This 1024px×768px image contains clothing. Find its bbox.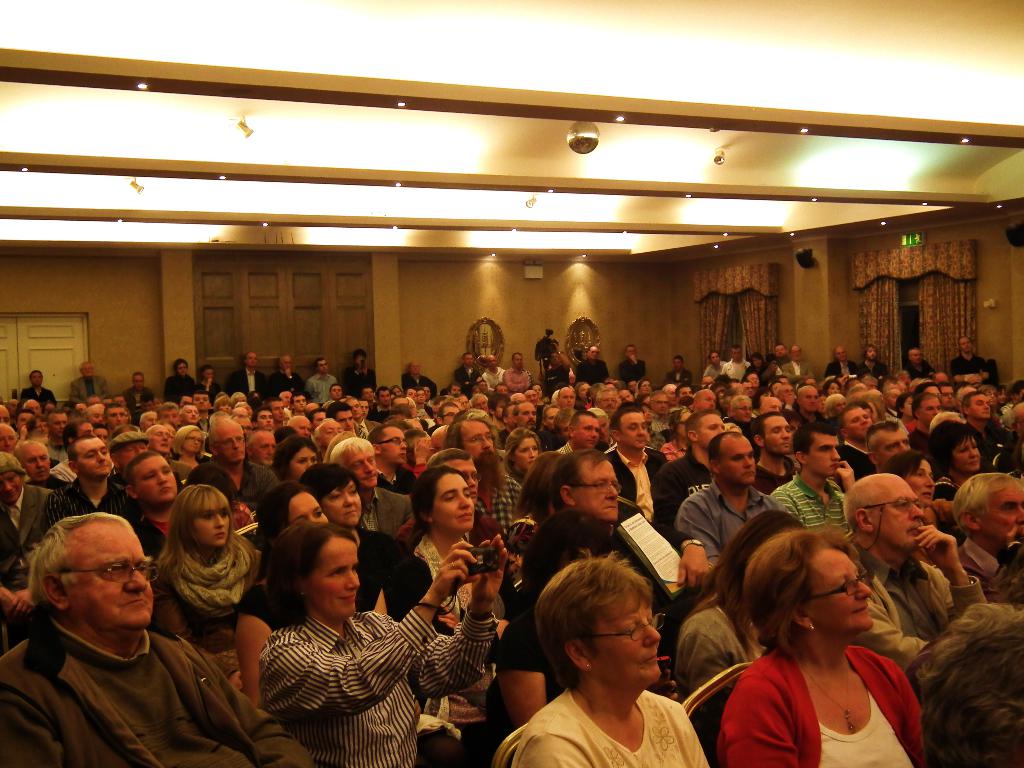
<bbox>399, 373, 435, 399</bbox>.
